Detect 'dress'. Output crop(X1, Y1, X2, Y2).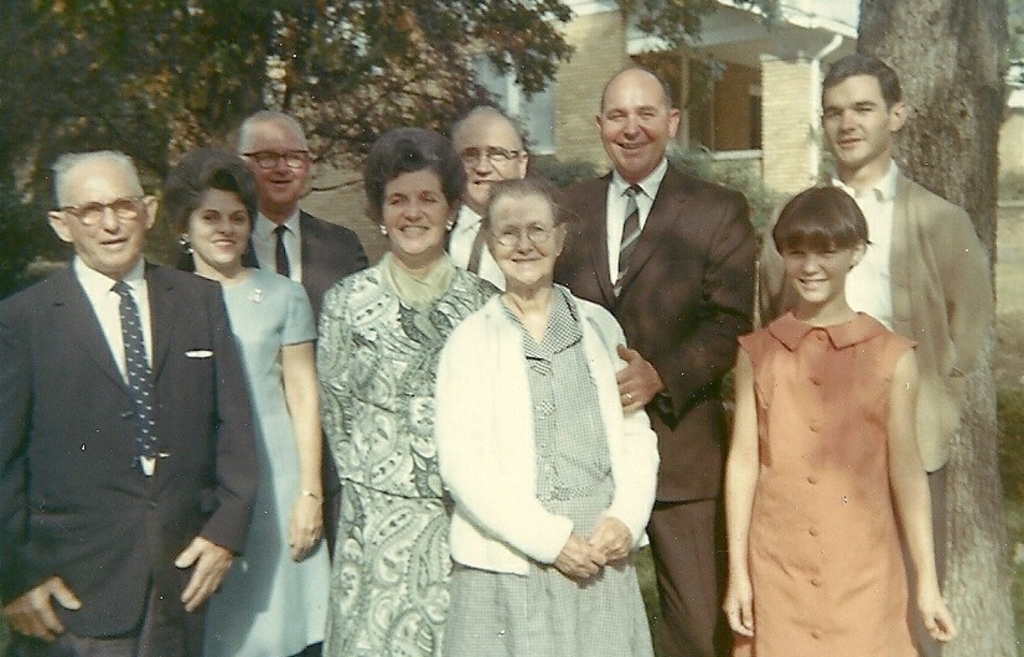
crop(731, 307, 915, 656).
